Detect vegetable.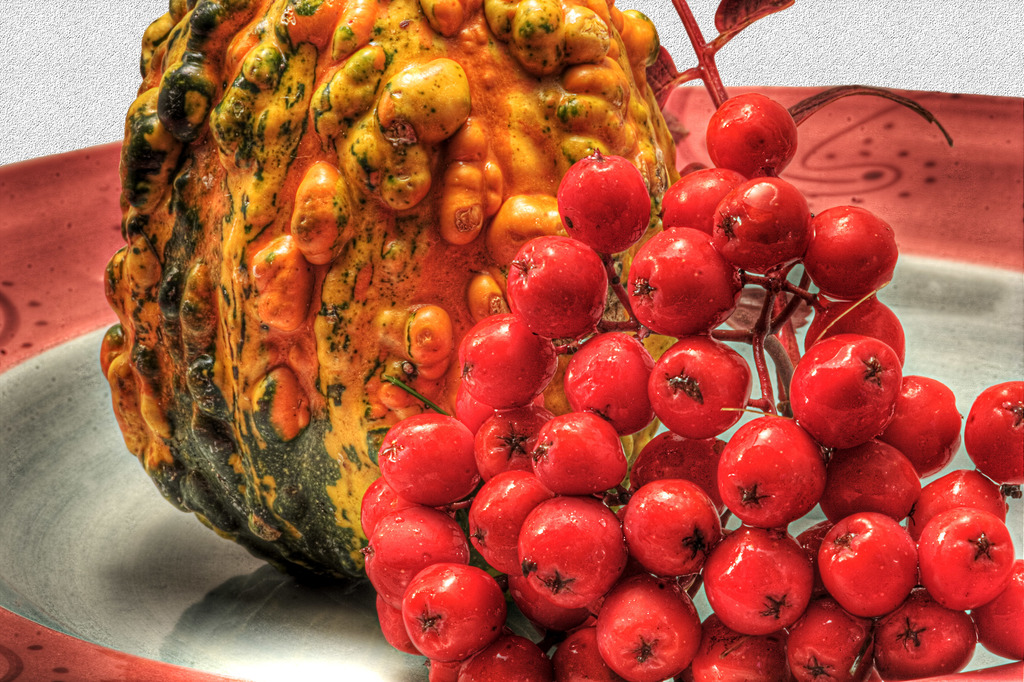
Detected at [100, 0, 693, 593].
